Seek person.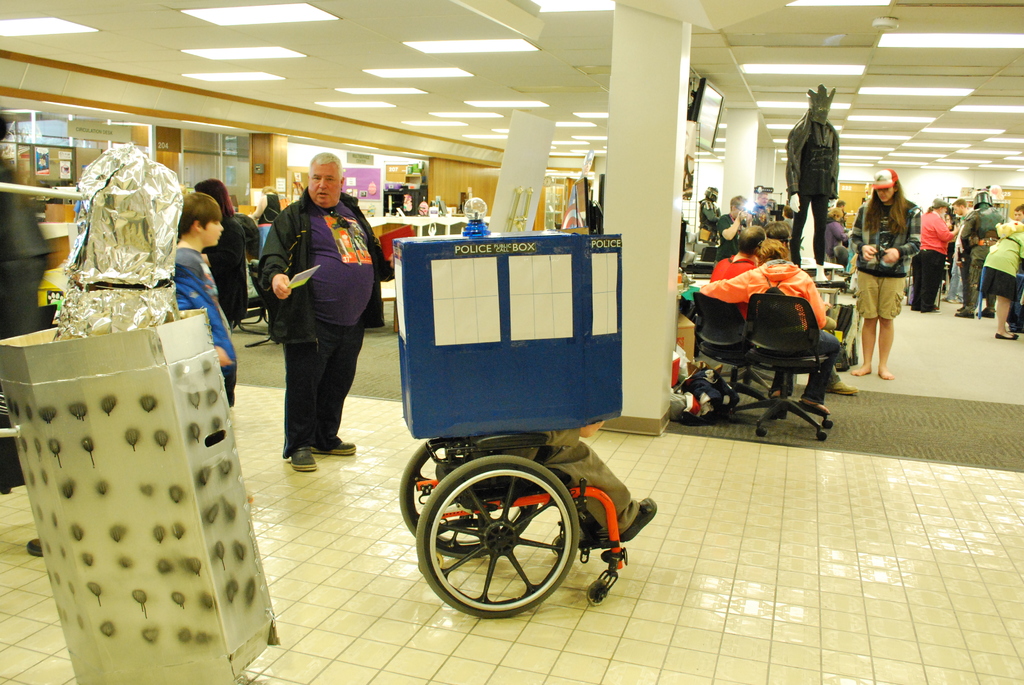
<box>705,227,763,328</box>.
